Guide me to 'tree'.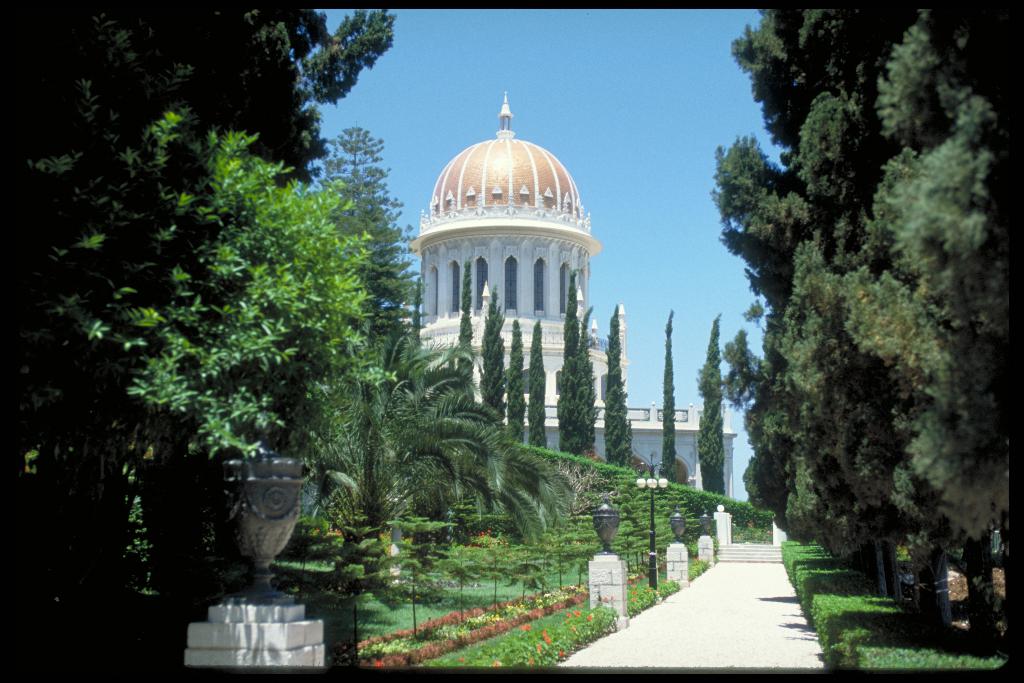
Guidance: [left=593, top=299, right=631, bottom=473].
